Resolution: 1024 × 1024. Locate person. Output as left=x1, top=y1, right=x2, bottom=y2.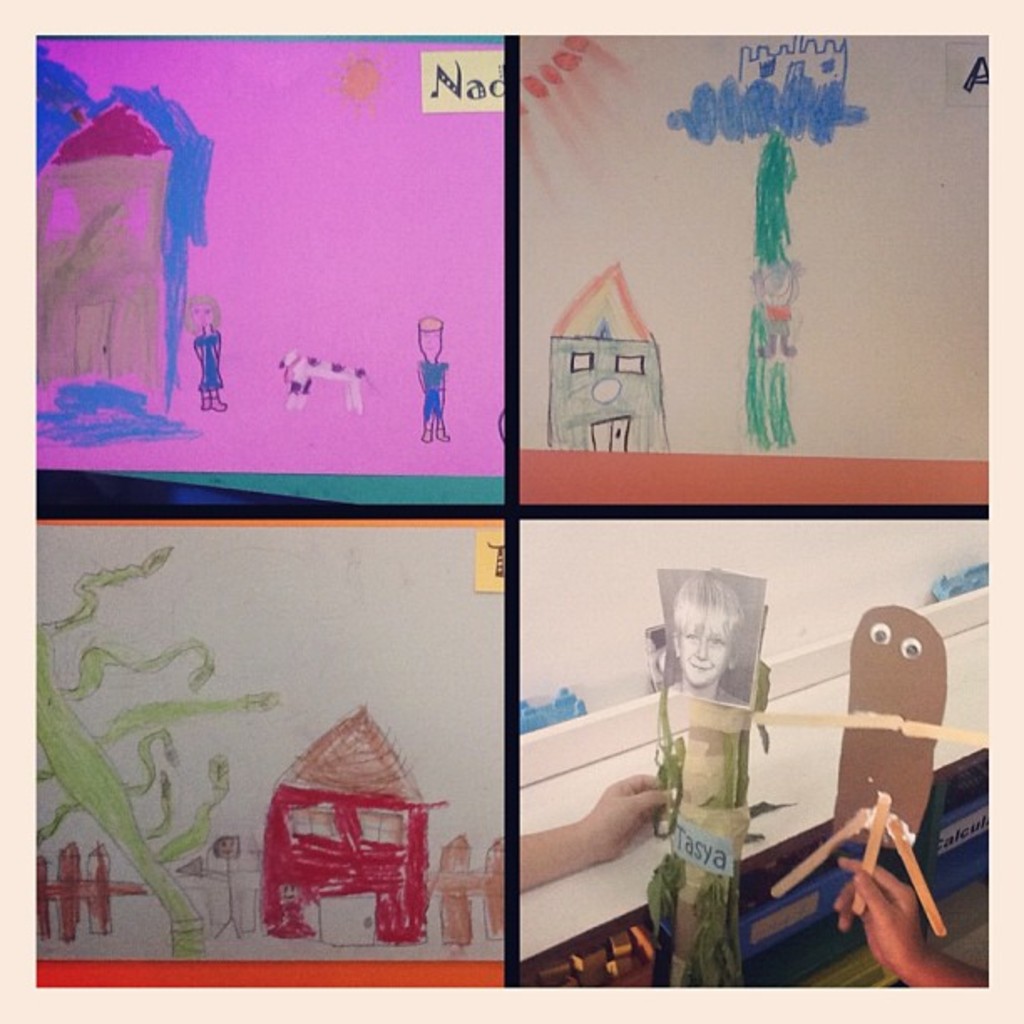
left=186, top=291, right=229, bottom=415.
